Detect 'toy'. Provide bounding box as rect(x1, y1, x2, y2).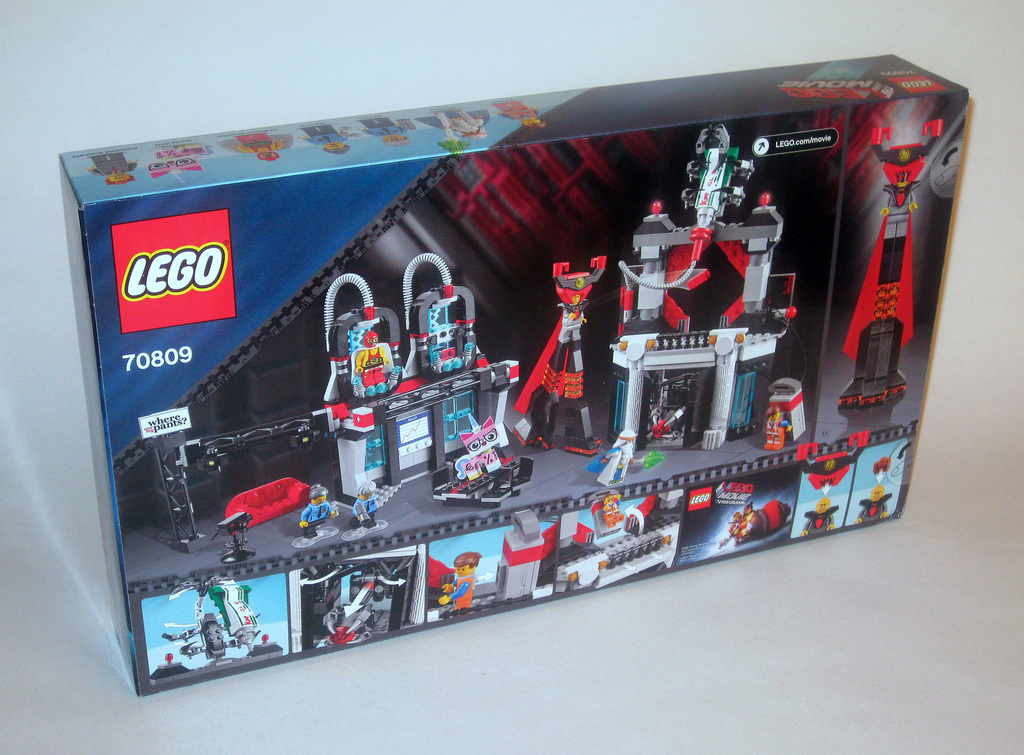
rect(430, 413, 532, 511).
